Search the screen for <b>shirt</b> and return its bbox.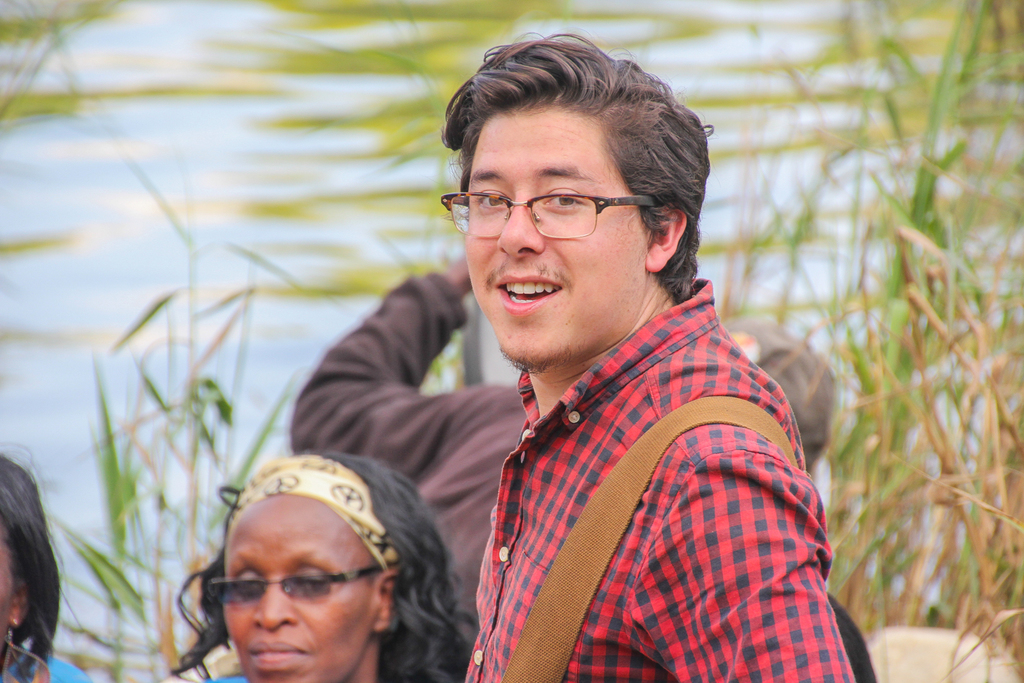
Found: <region>463, 271, 858, 682</region>.
